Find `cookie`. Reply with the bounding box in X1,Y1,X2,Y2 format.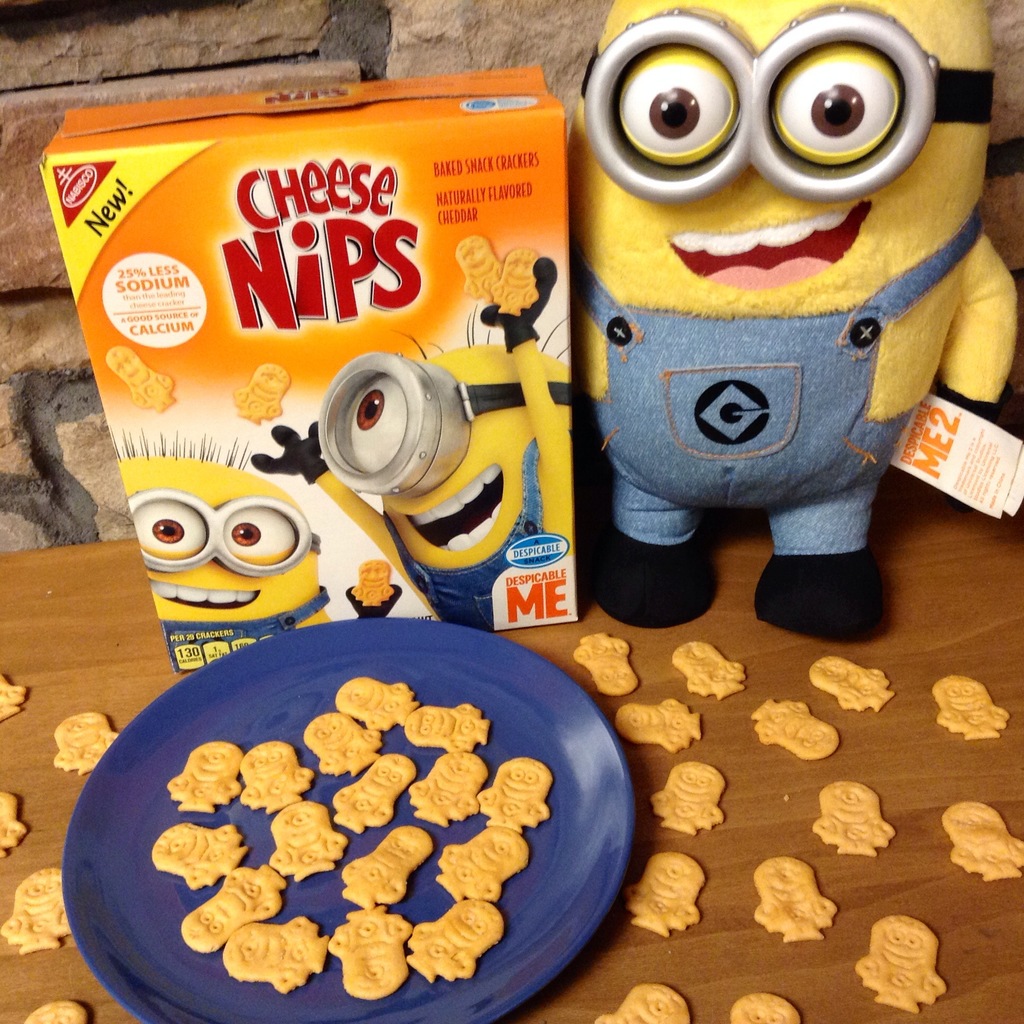
751,694,842,762.
